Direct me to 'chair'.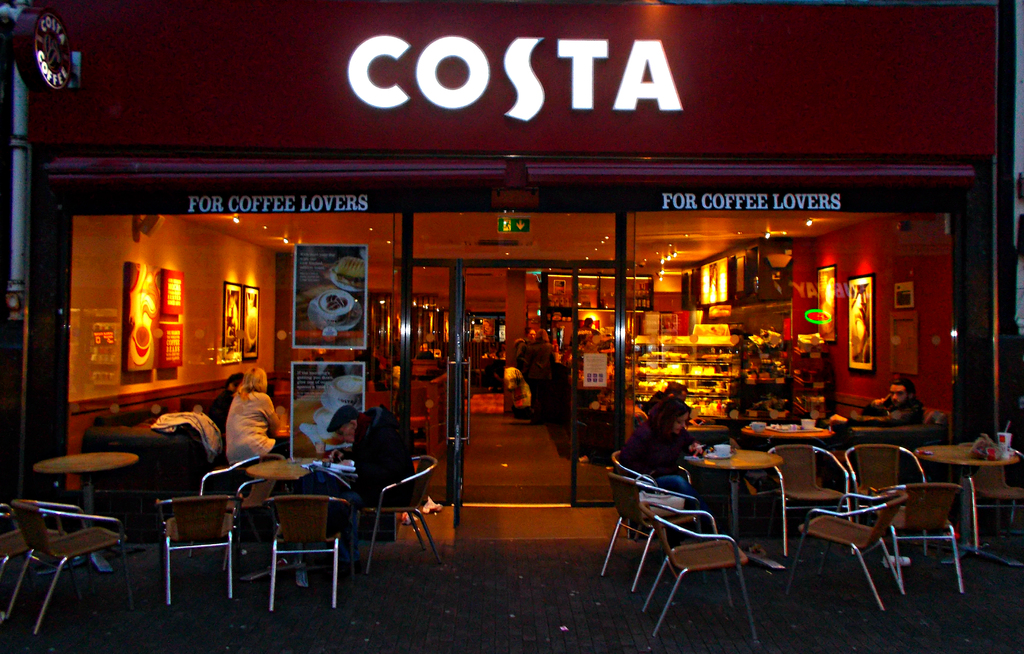
Direction: (x1=863, y1=478, x2=964, y2=596).
